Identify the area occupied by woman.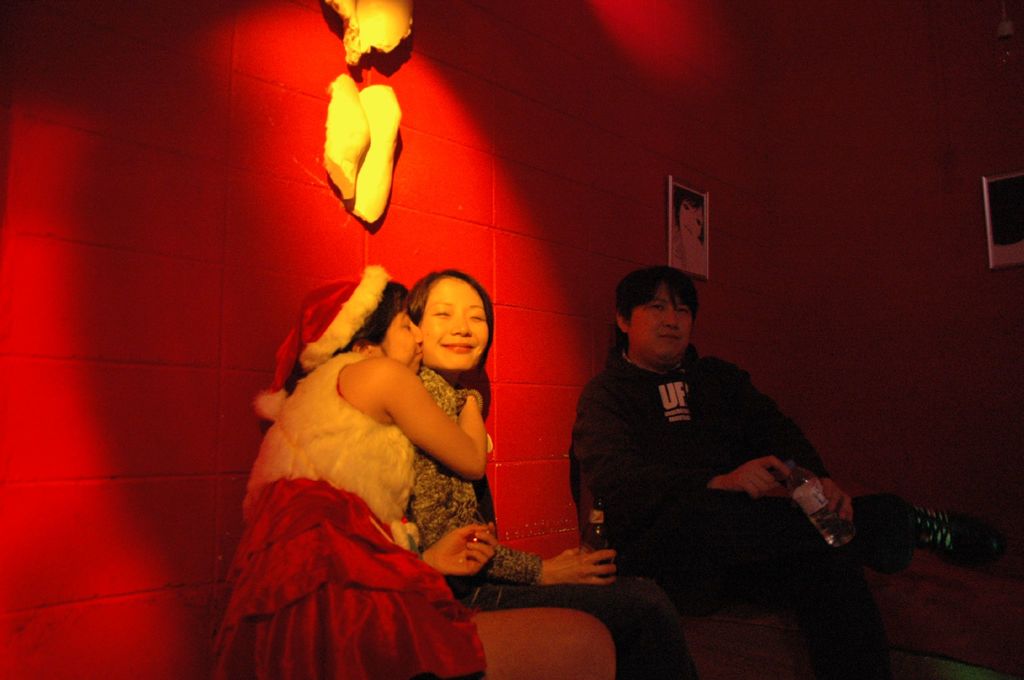
Area: x1=401 y1=268 x2=703 y2=679.
